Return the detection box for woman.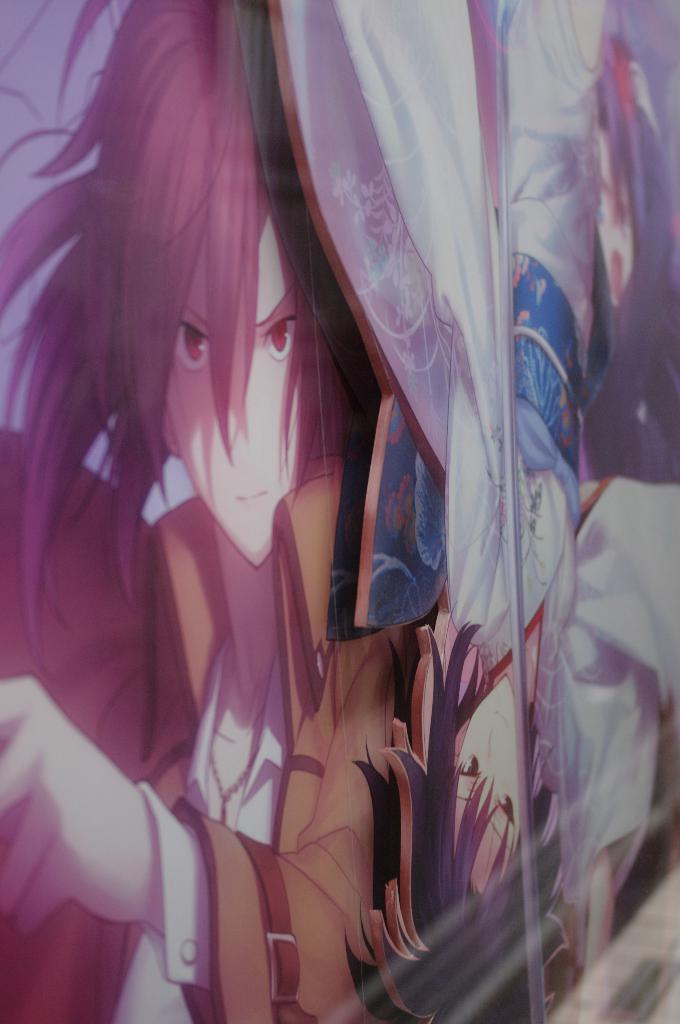
select_region(0, 0, 396, 1023).
